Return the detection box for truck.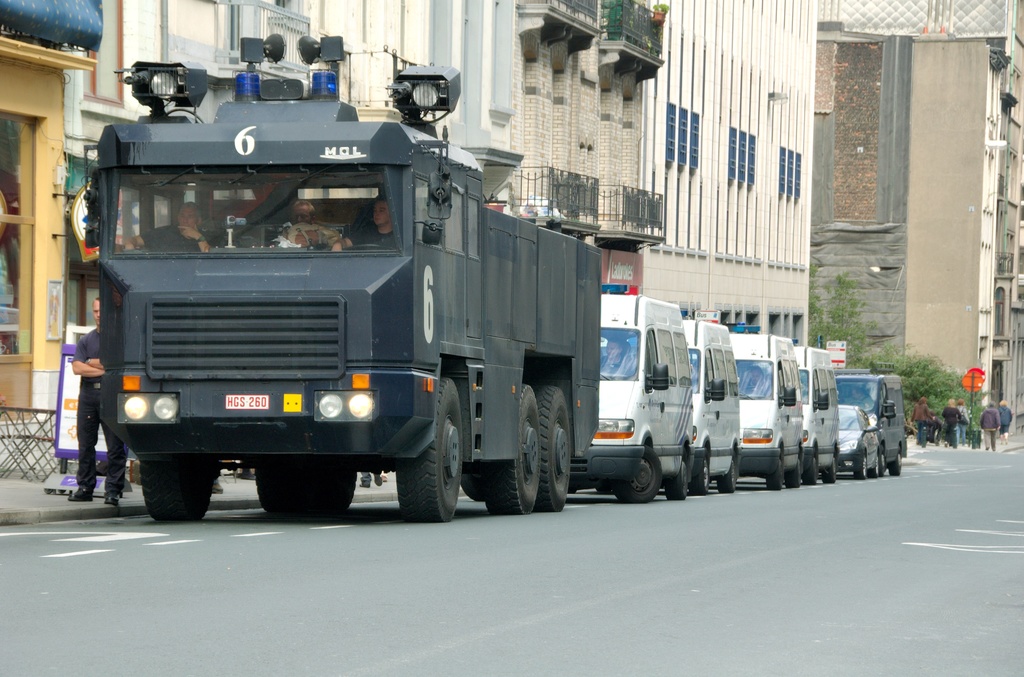
BBox(103, 120, 653, 521).
